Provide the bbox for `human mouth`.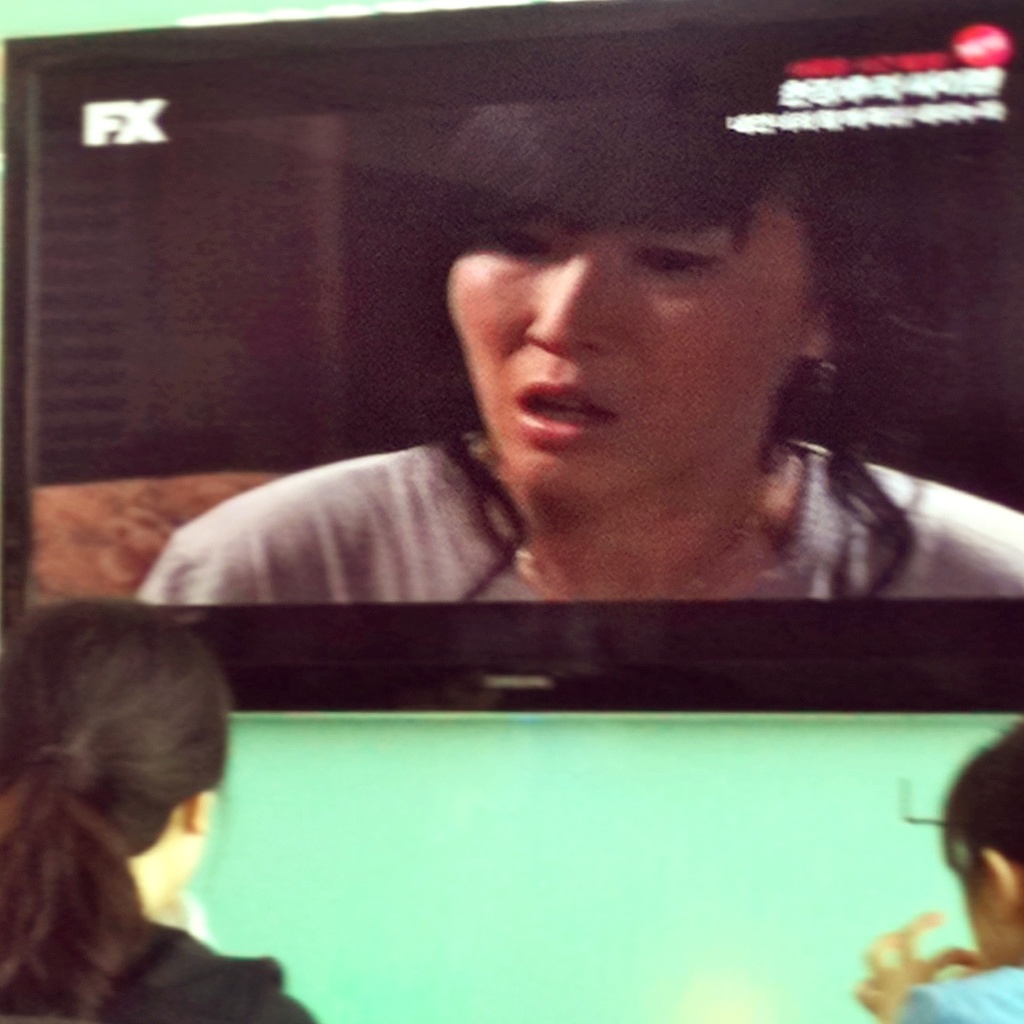
x1=524 y1=374 x2=615 y2=455.
